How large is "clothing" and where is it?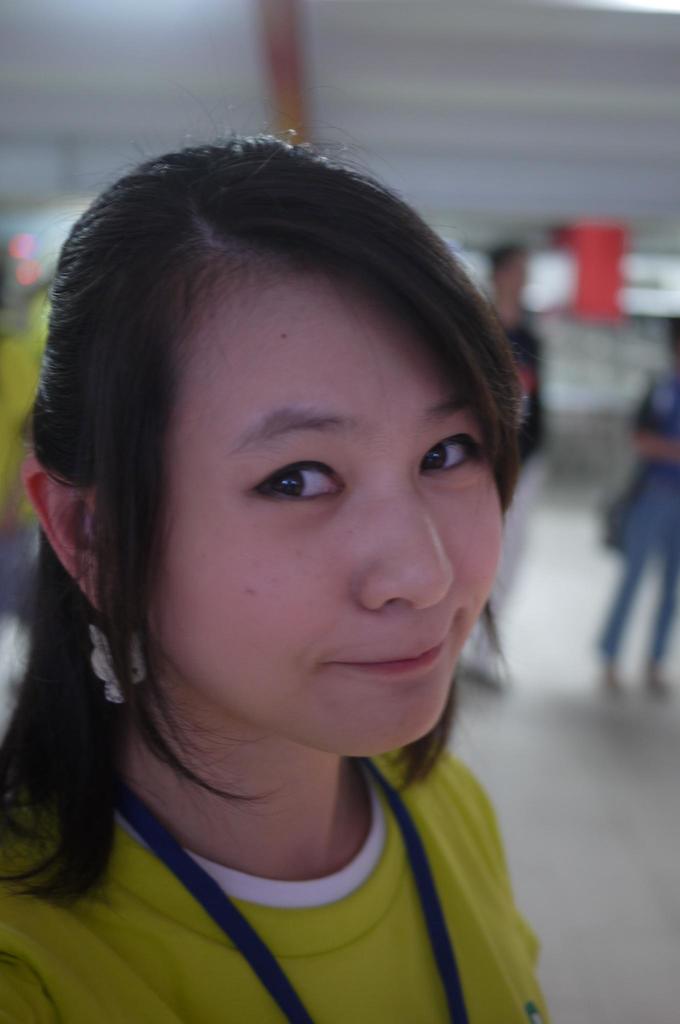
Bounding box: crop(595, 364, 679, 657).
